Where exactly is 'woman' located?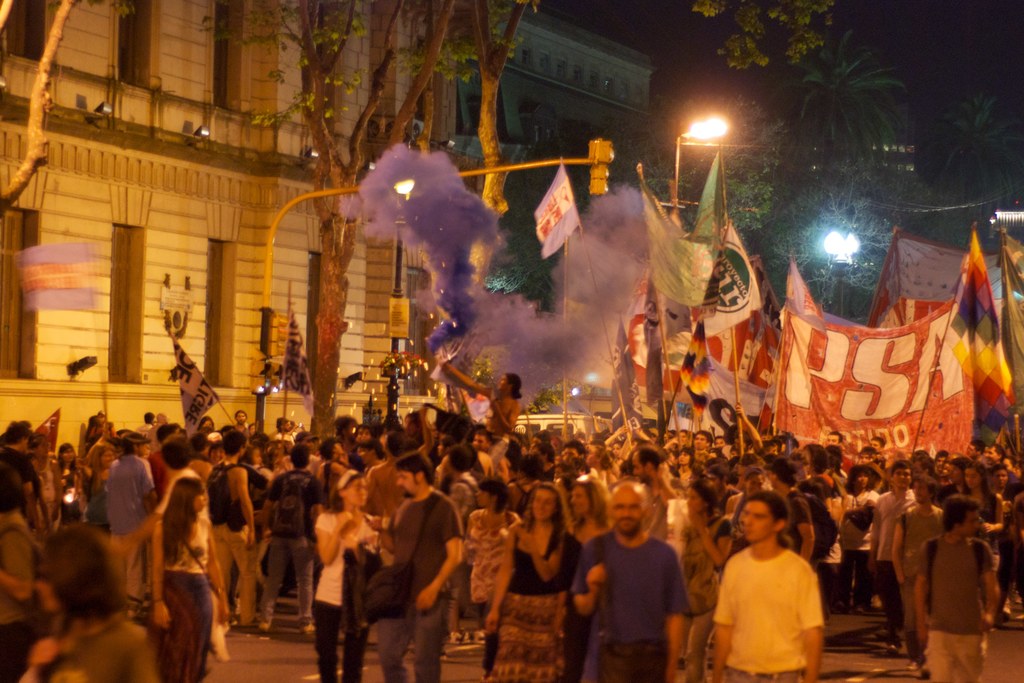
Its bounding box is bbox=[961, 461, 1006, 548].
